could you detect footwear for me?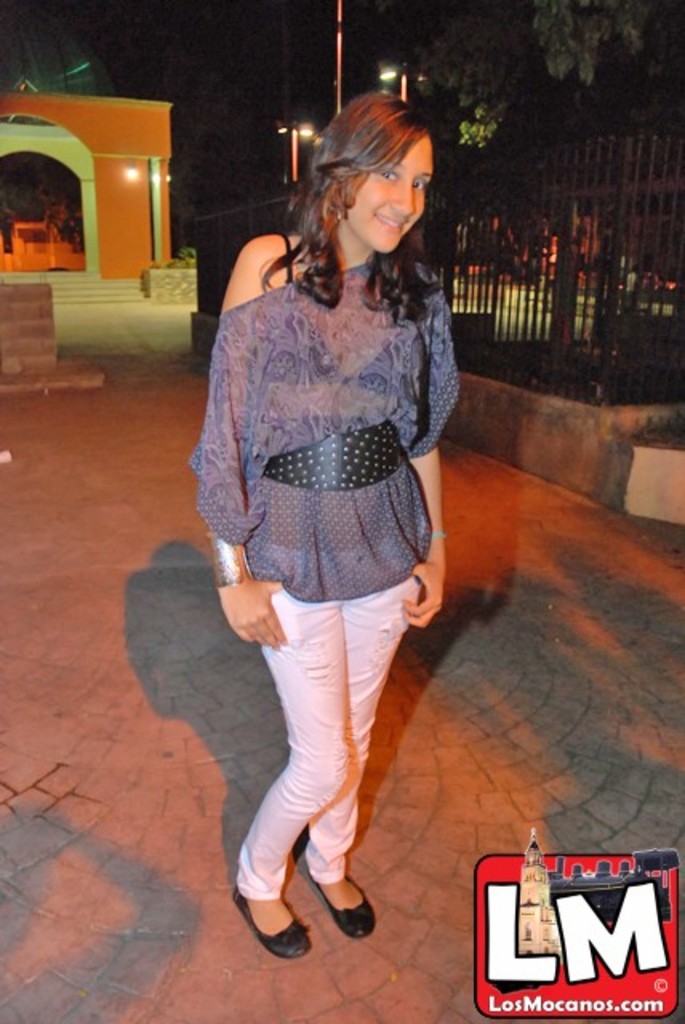
Detection result: rect(301, 859, 376, 938).
